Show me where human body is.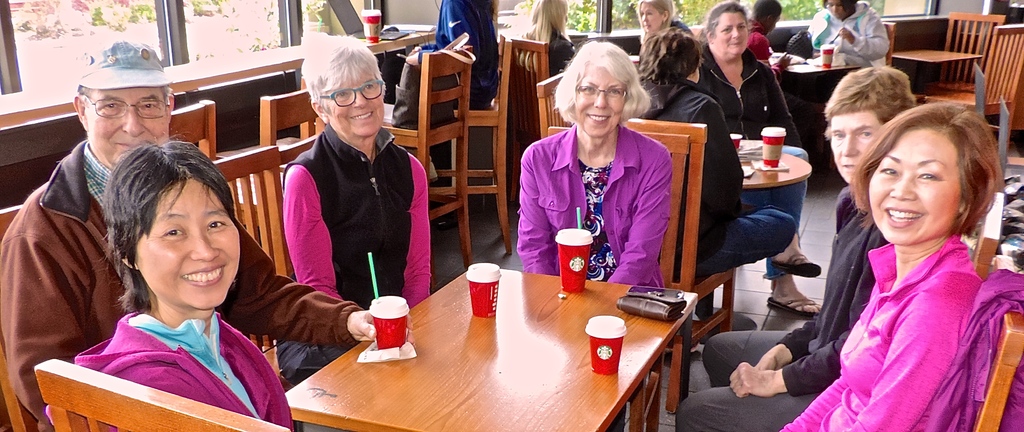
human body is at (x1=770, y1=225, x2=980, y2=431).
